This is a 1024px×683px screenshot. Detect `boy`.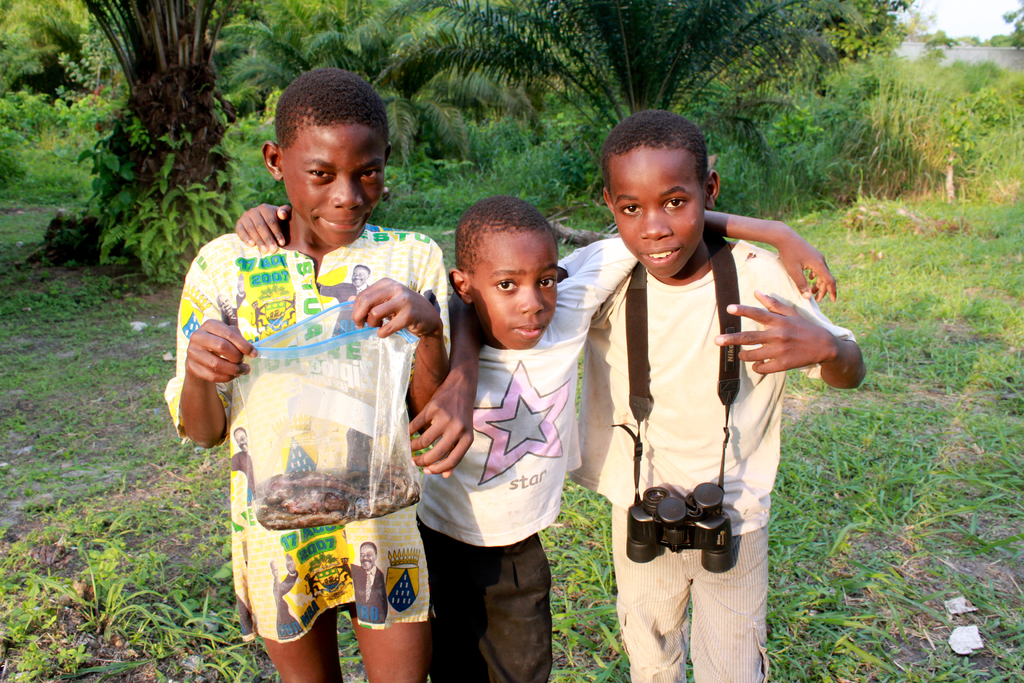
box(164, 64, 465, 682).
